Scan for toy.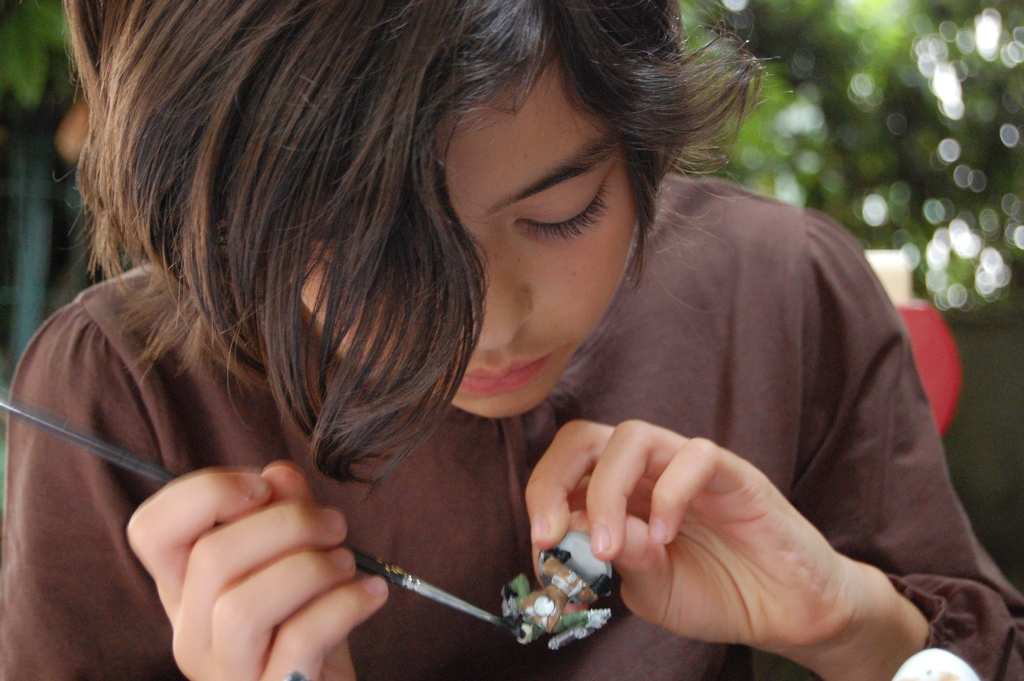
Scan result: bbox=[502, 529, 617, 652].
